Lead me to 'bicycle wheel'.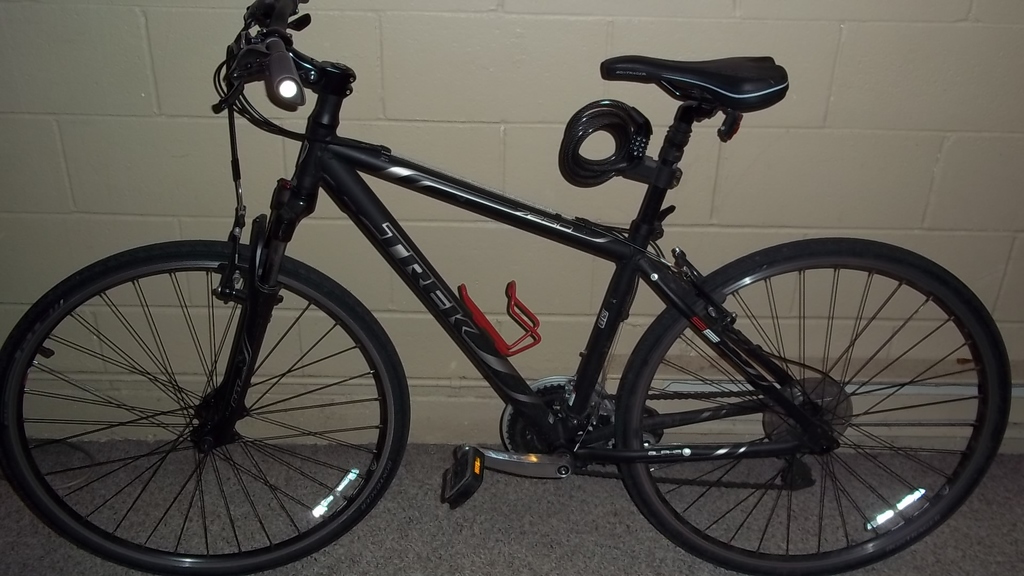
Lead to locate(613, 235, 1015, 575).
